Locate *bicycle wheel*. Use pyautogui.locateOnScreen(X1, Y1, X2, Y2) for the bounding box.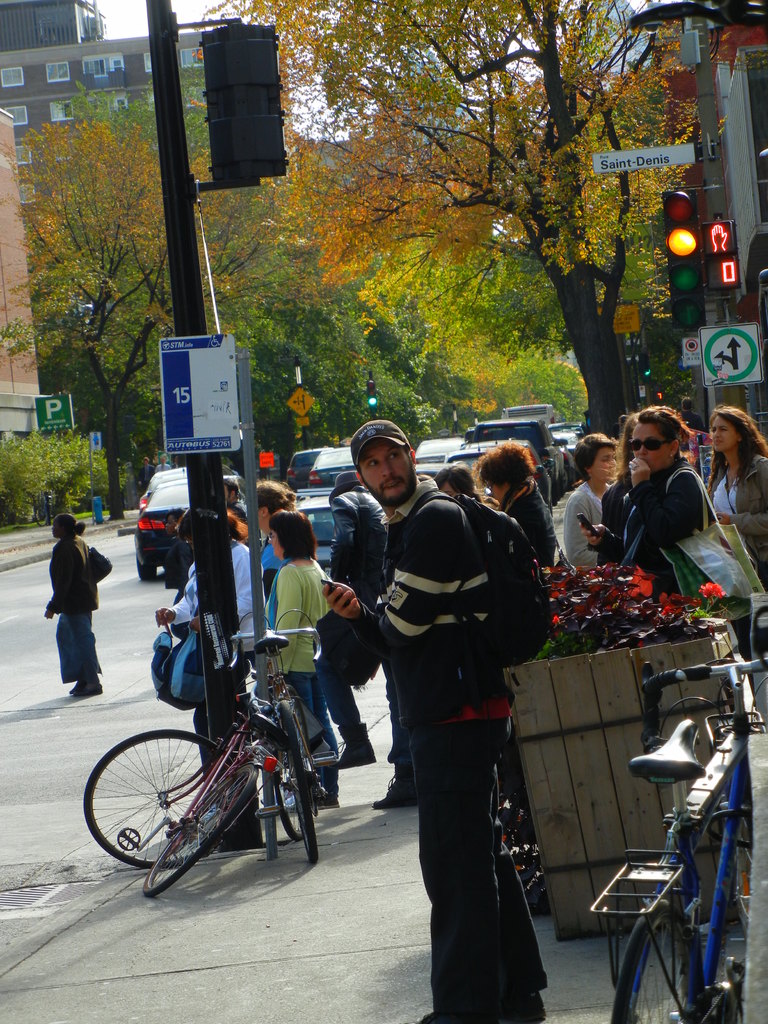
pyautogui.locateOnScreen(75, 720, 238, 870).
